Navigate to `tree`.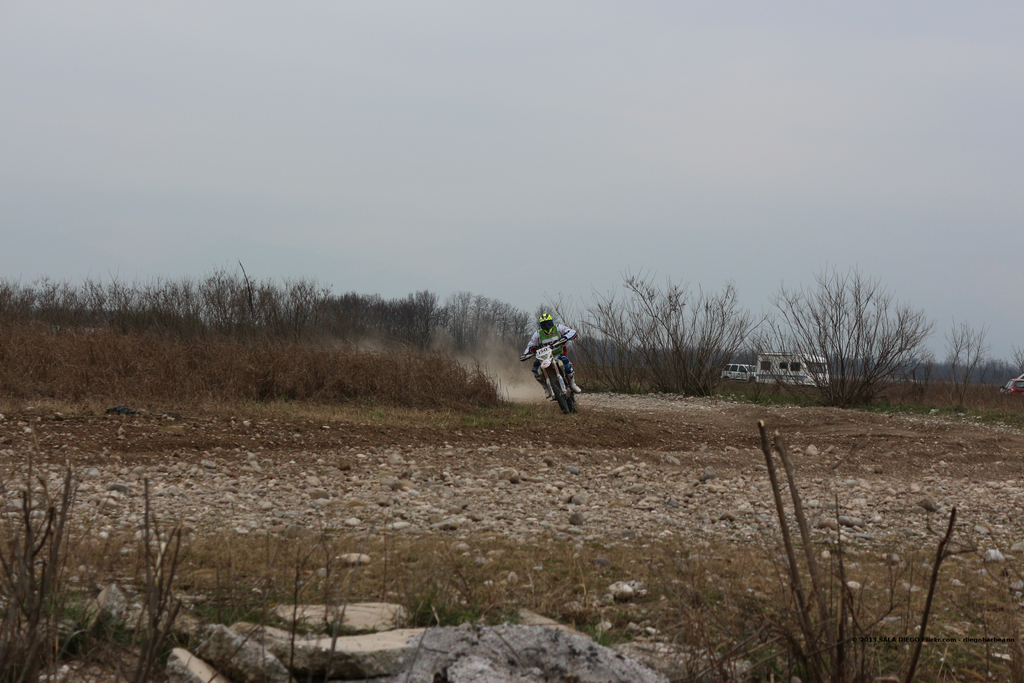
Navigation target: <bbox>778, 261, 948, 401</bbox>.
